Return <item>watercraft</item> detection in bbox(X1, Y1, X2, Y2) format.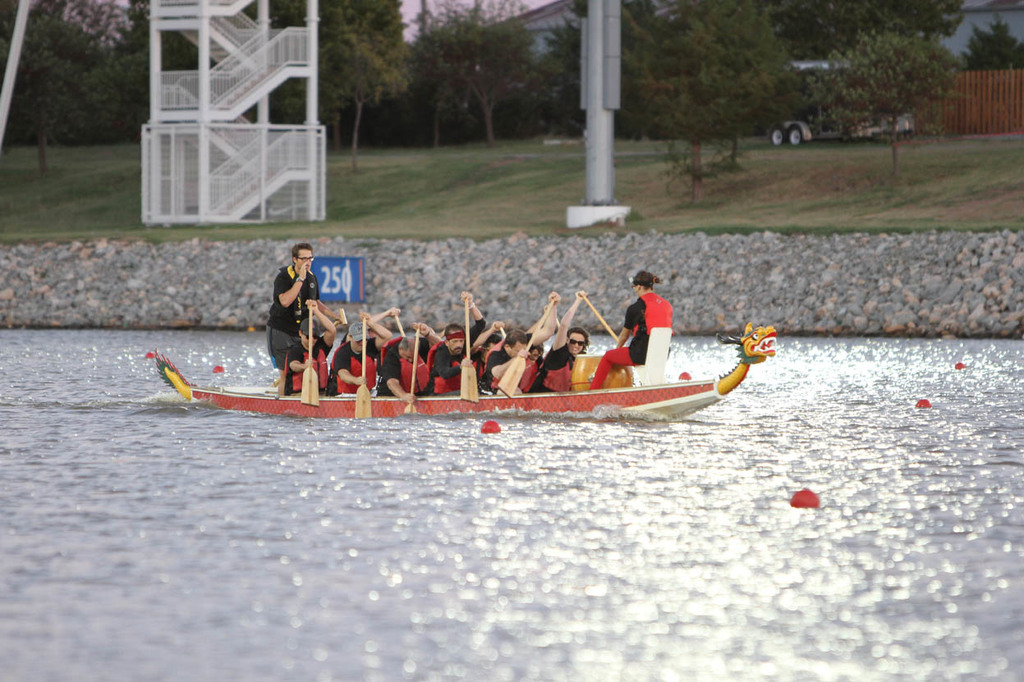
bbox(154, 327, 774, 419).
